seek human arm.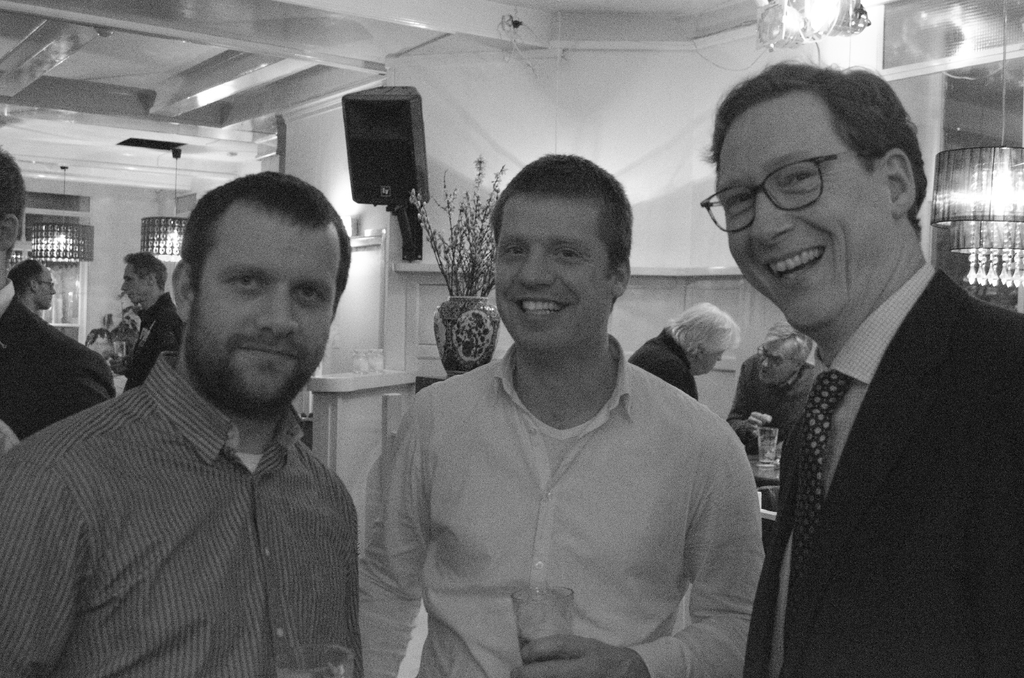
box=[322, 382, 444, 677].
